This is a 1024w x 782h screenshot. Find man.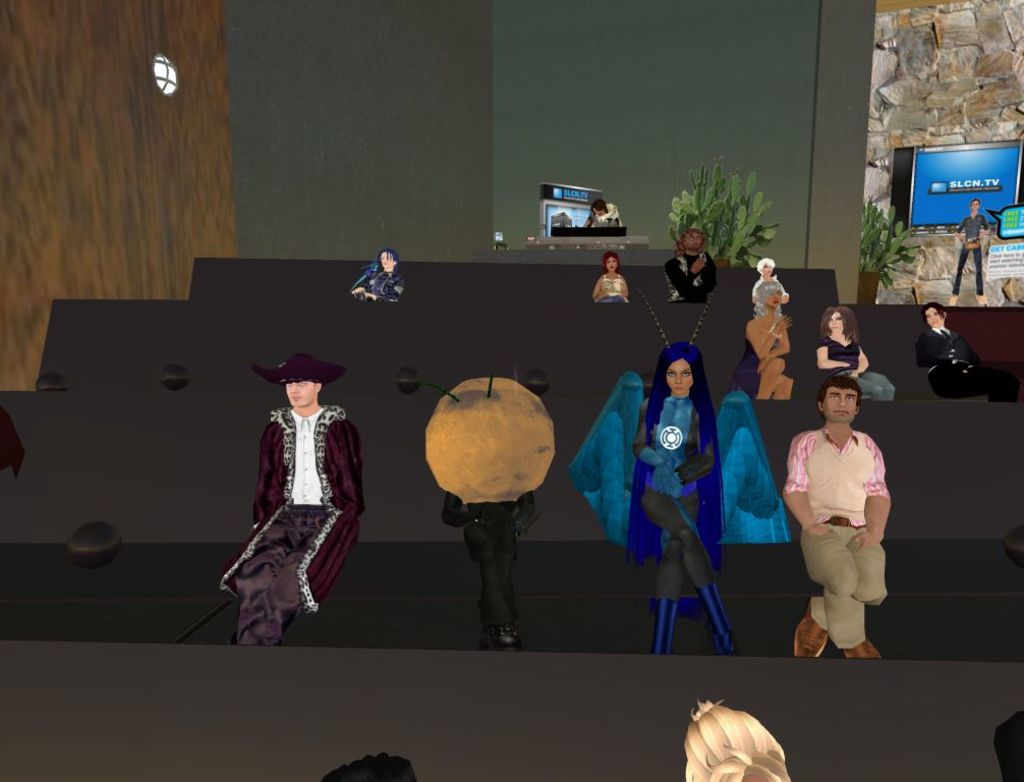
Bounding box: x1=784, y1=369, x2=903, y2=660.
